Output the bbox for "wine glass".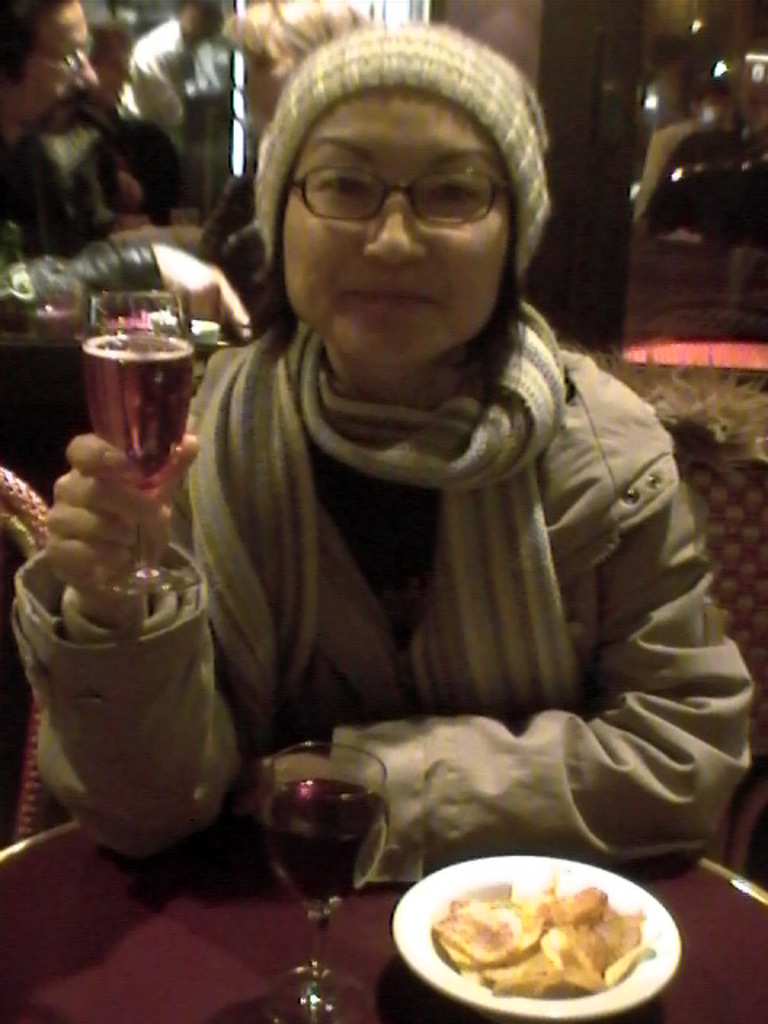
[left=248, top=741, right=392, bottom=1022].
